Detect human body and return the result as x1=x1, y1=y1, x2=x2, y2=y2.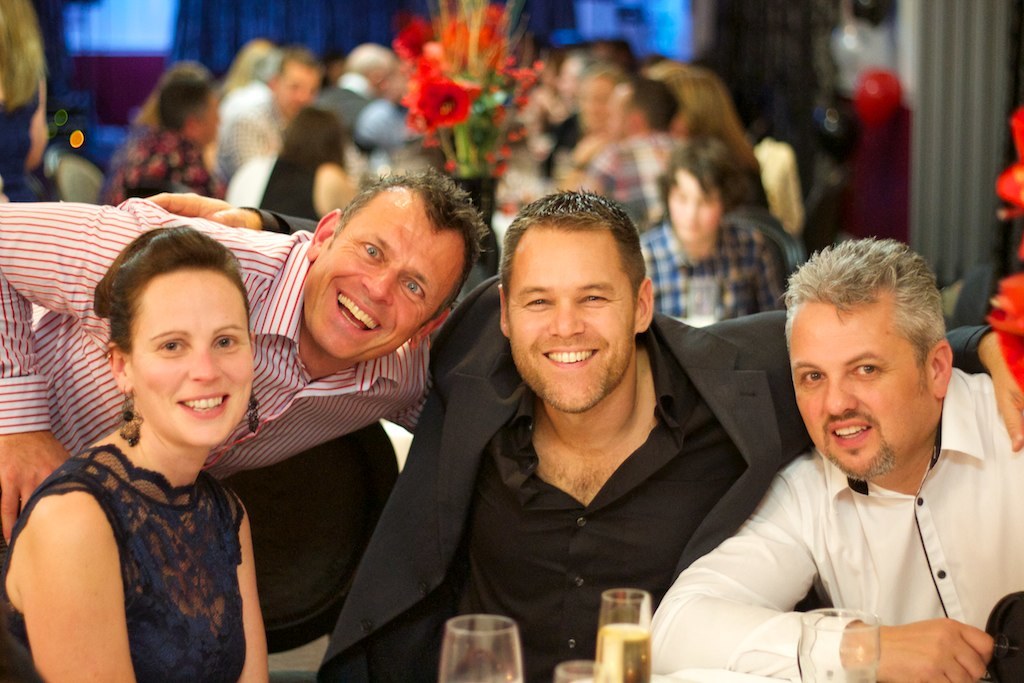
x1=251, y1=106, x2=368, y2=217.
